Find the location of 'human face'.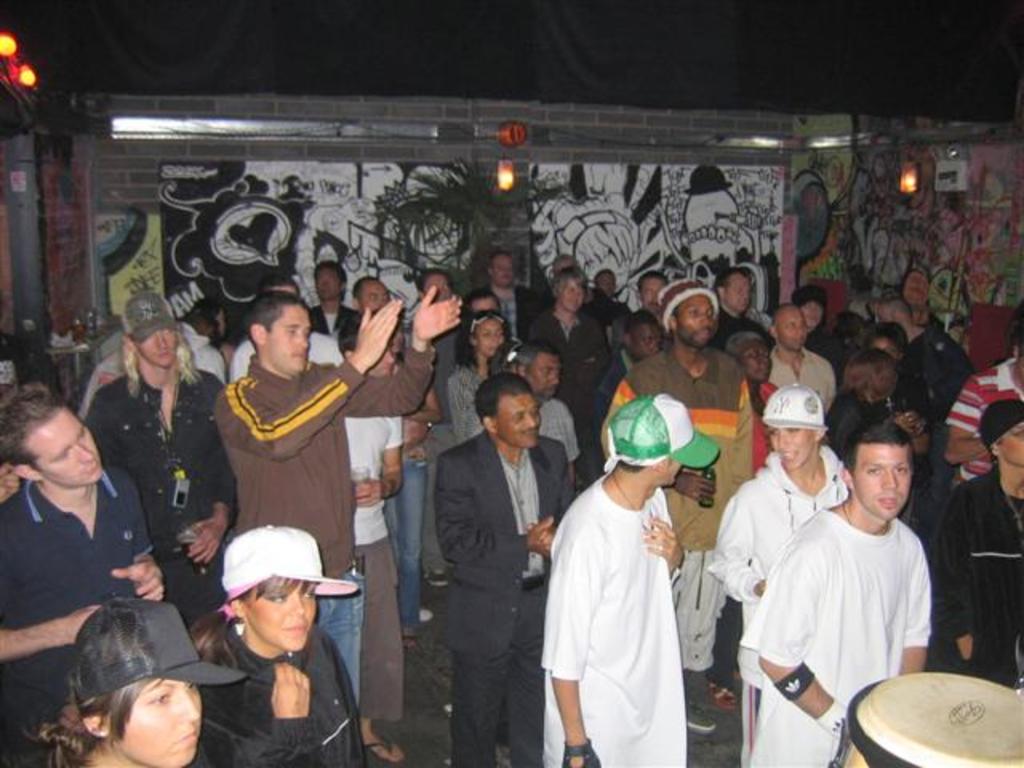
Location: 35 413 96 480.
